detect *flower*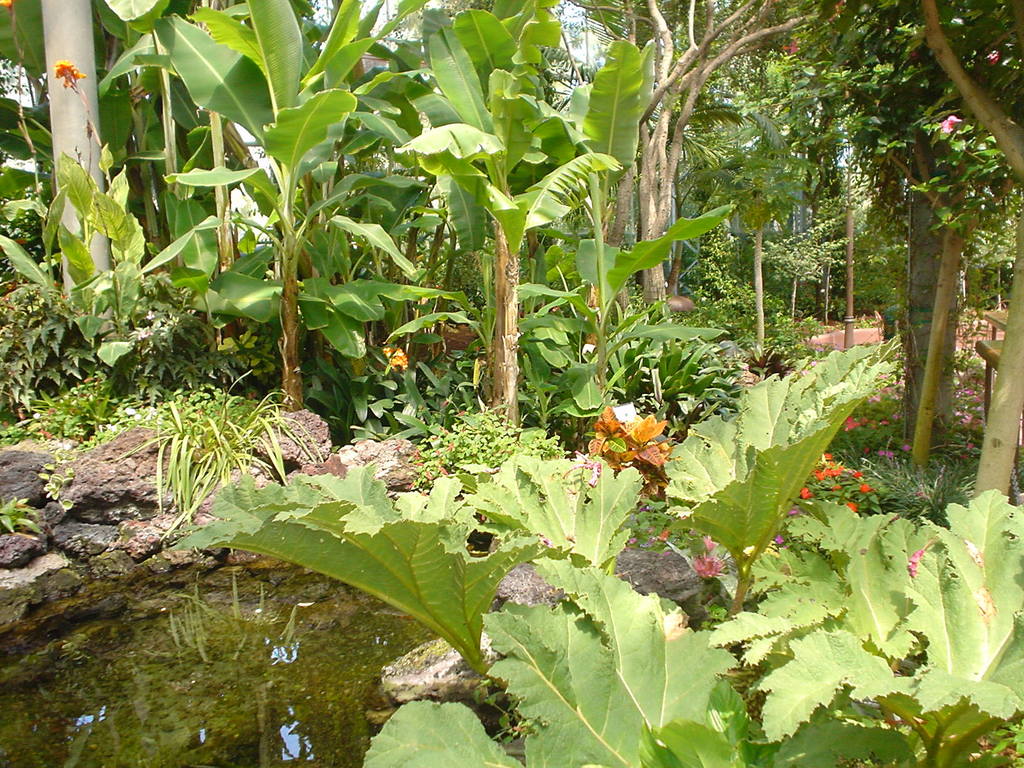
region(844, 500, 857, 511)
